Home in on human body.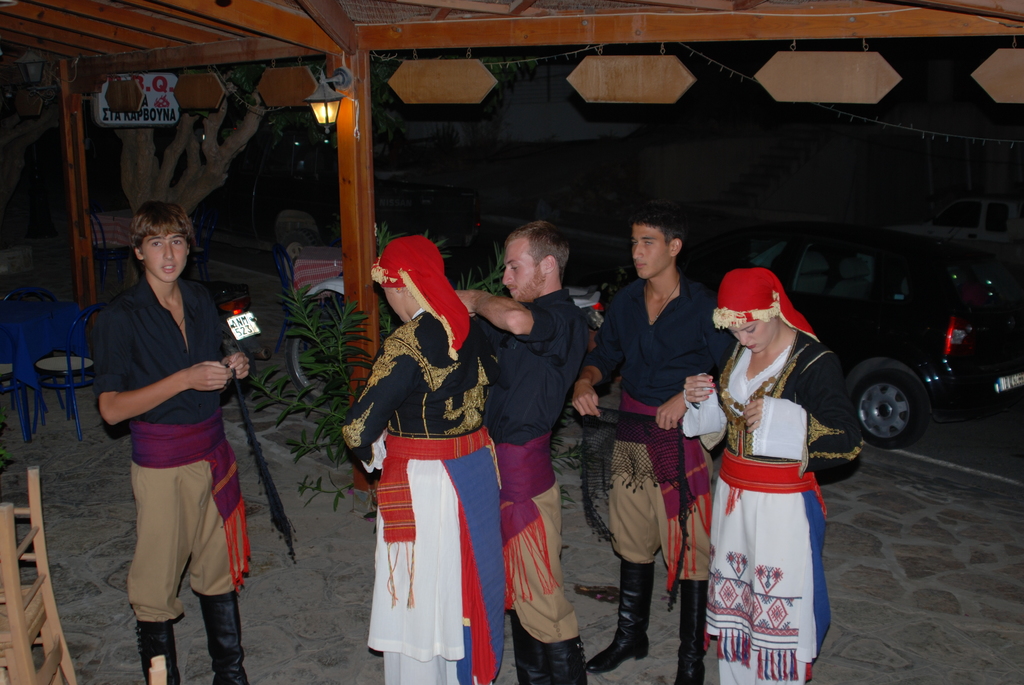
Homed in at [568, 201, 732, 684].
